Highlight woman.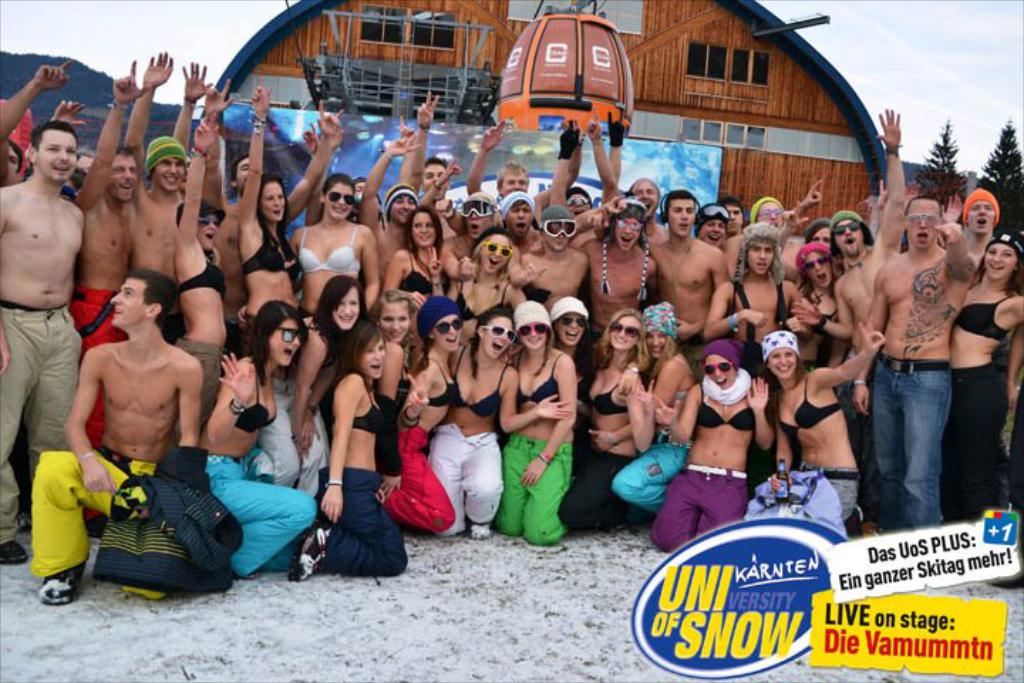
Highlighted region: [549, 299, 592, 369].
